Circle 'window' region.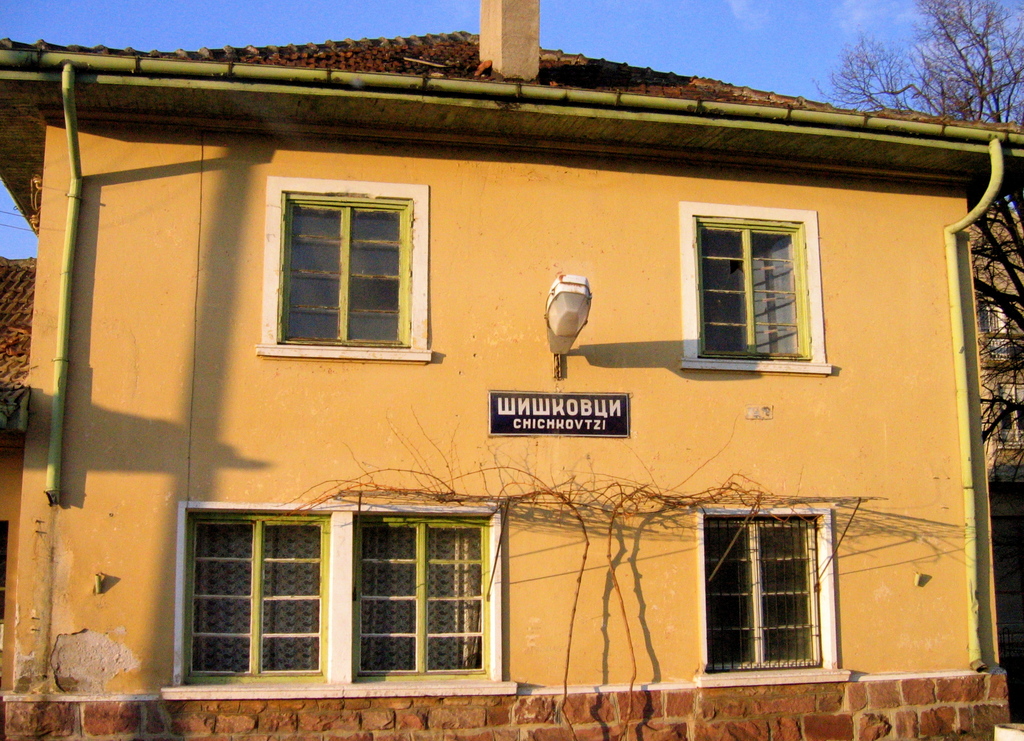
Region: [x1=687, y1=194, x2=817, y2=376].
